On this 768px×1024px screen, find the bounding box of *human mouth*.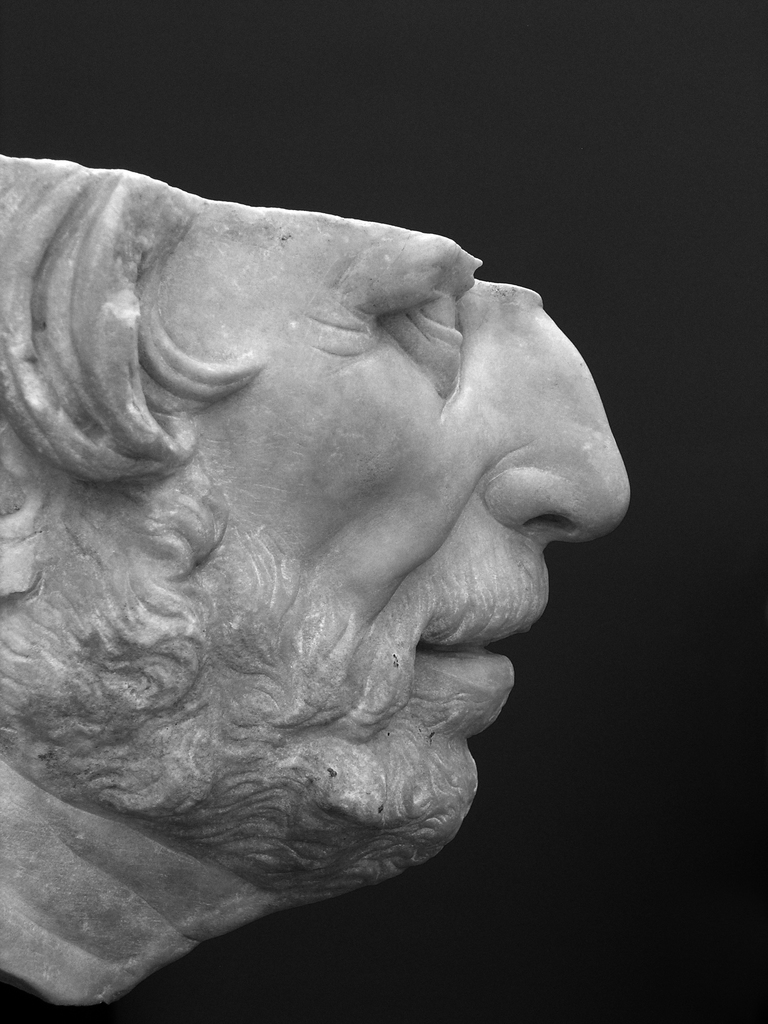
Bounding box: bbox(406, 569, 556, 708).
